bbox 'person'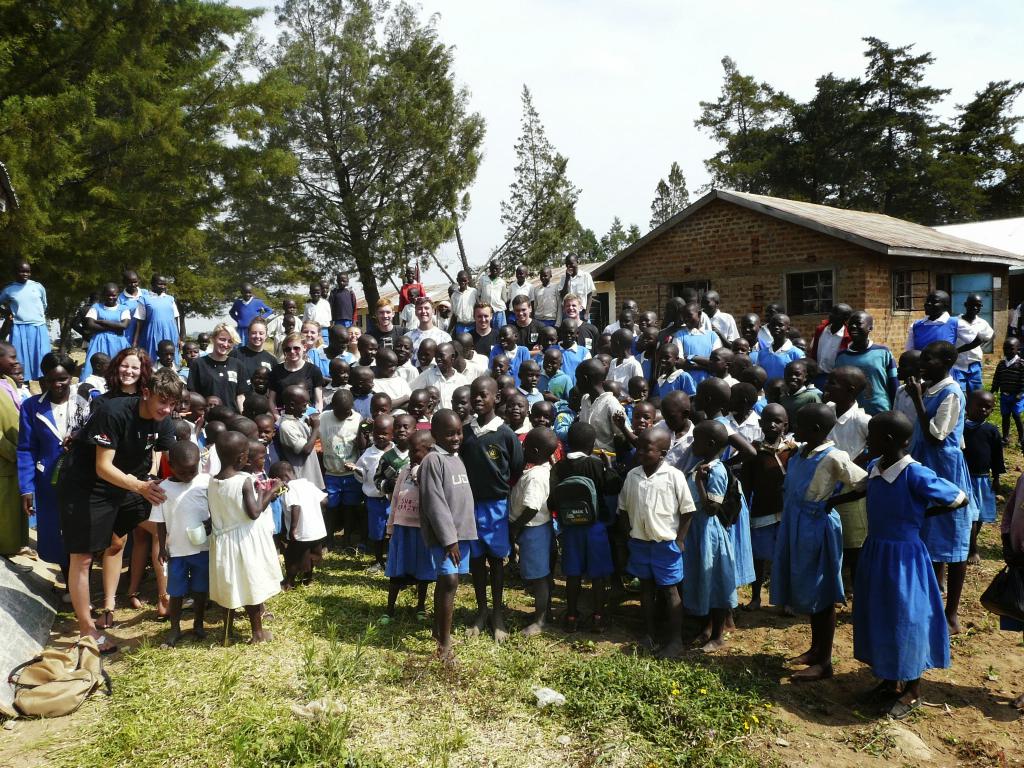
<bbox>3, 259, 59, 380</bbox>
